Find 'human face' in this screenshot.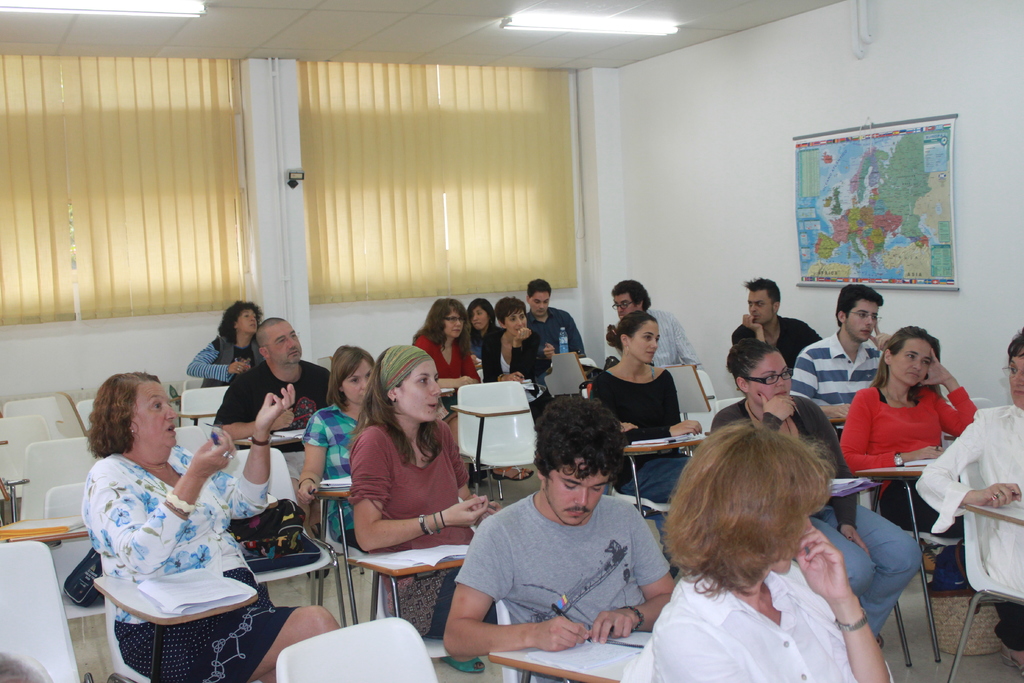
The bounding box for 'human face' is crop(630, 320, 662, 363).
